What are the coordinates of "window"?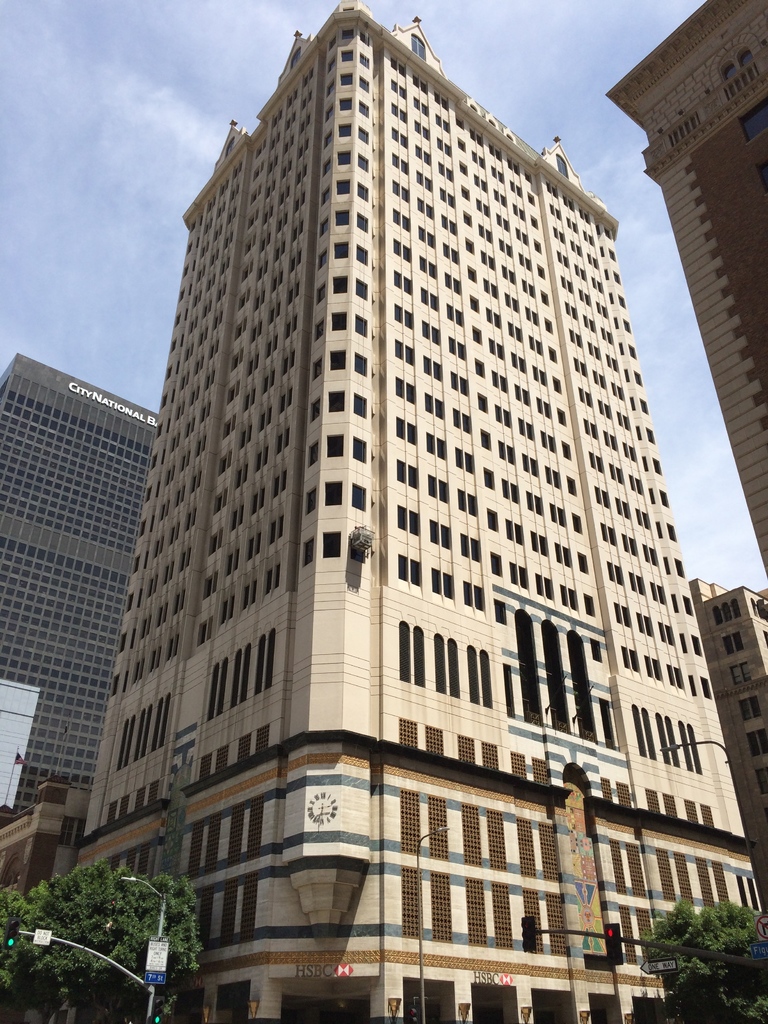
(656,491,670,507).
